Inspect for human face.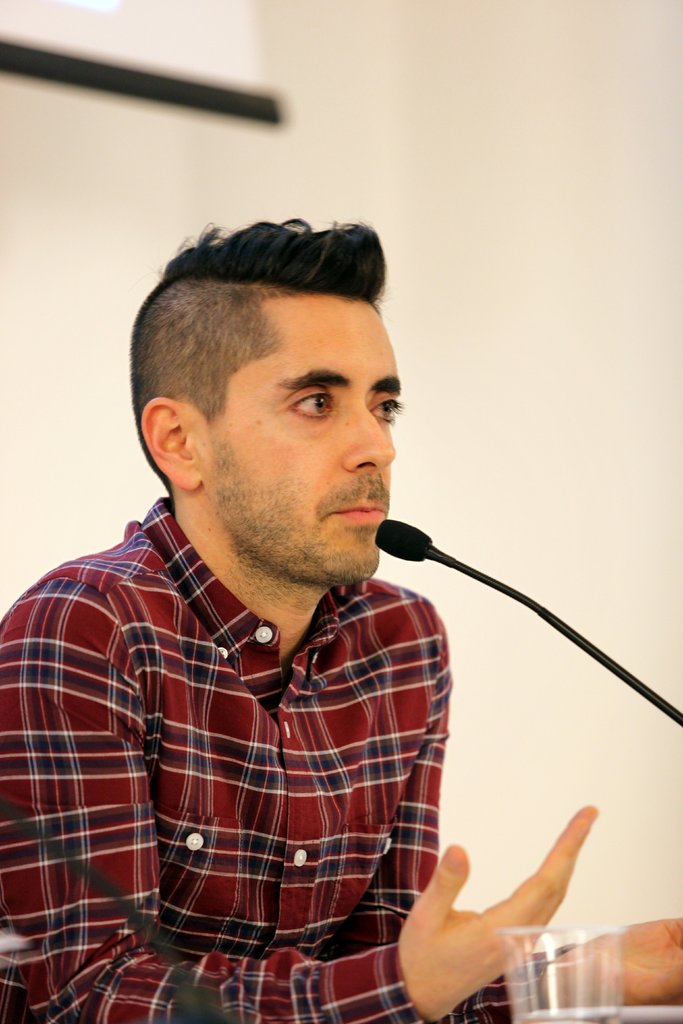
Inspection: crop(197, 294, 407, 585).
